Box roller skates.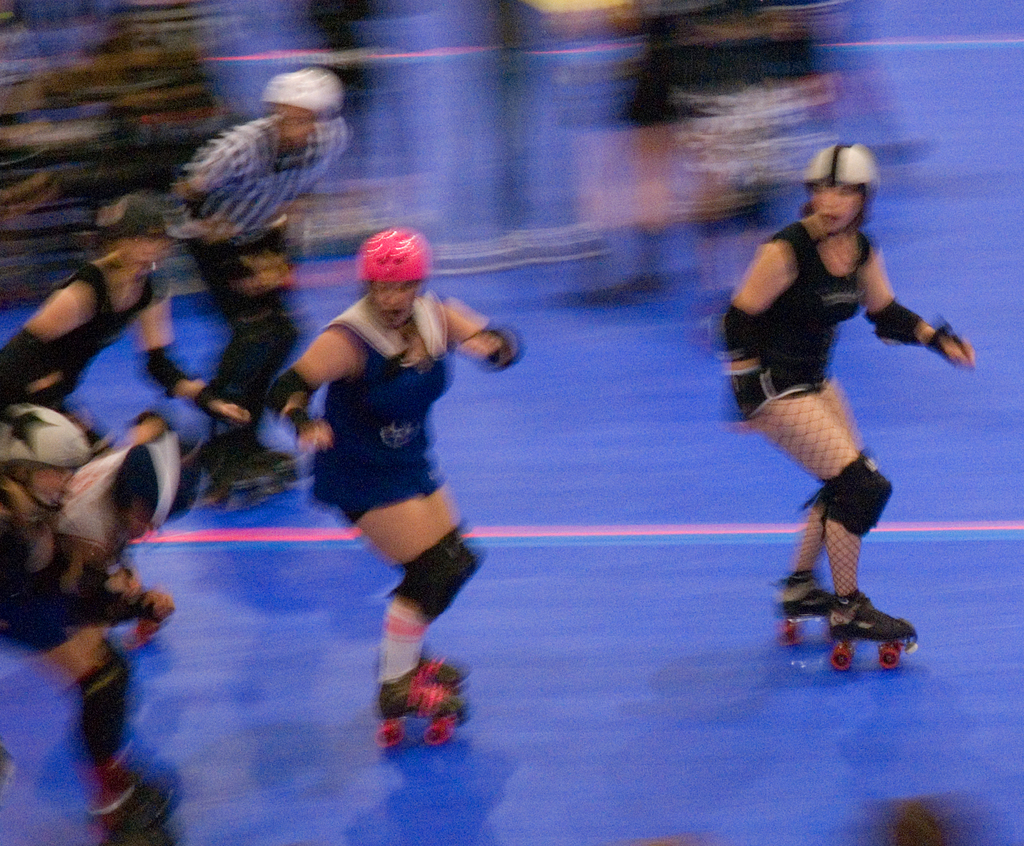
bbox(247, 439, 309, 484).
